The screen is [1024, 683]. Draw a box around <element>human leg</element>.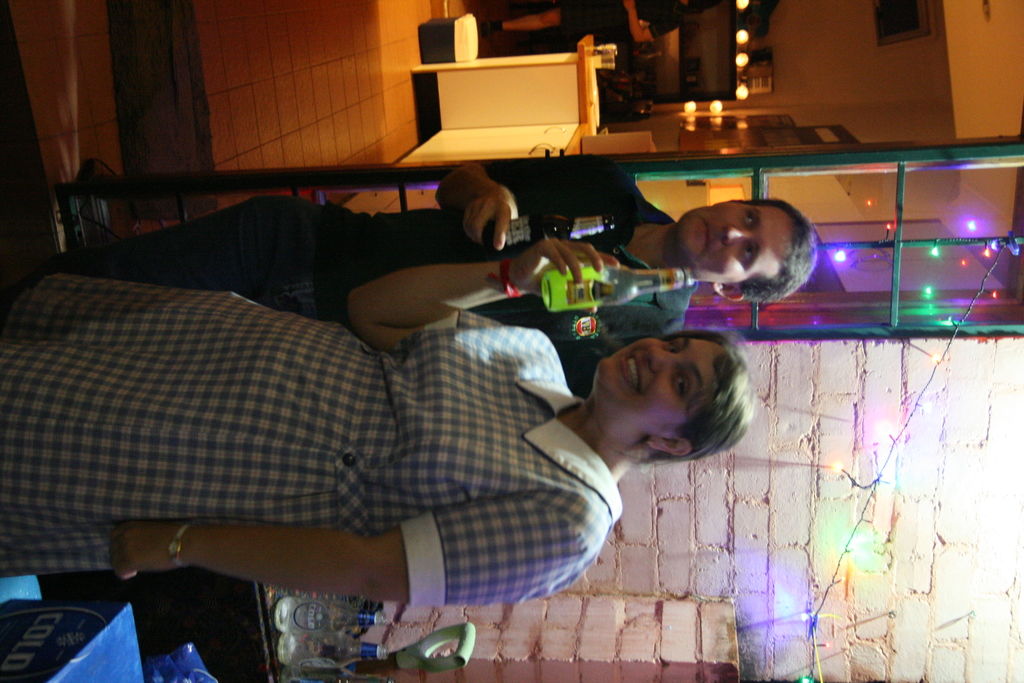
detection(6, 197, 315, 311).
